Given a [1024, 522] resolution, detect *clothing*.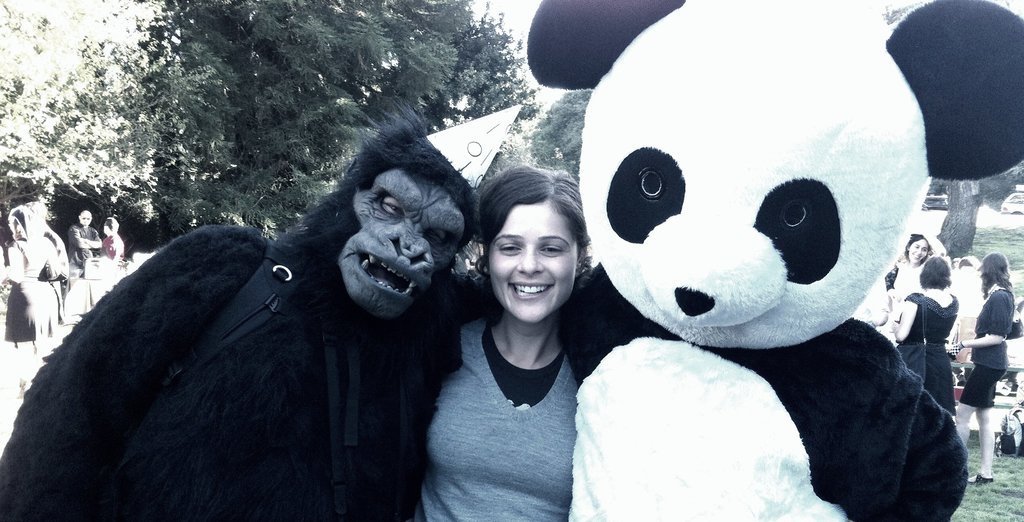
box=[961, 283, 1013, 409].
